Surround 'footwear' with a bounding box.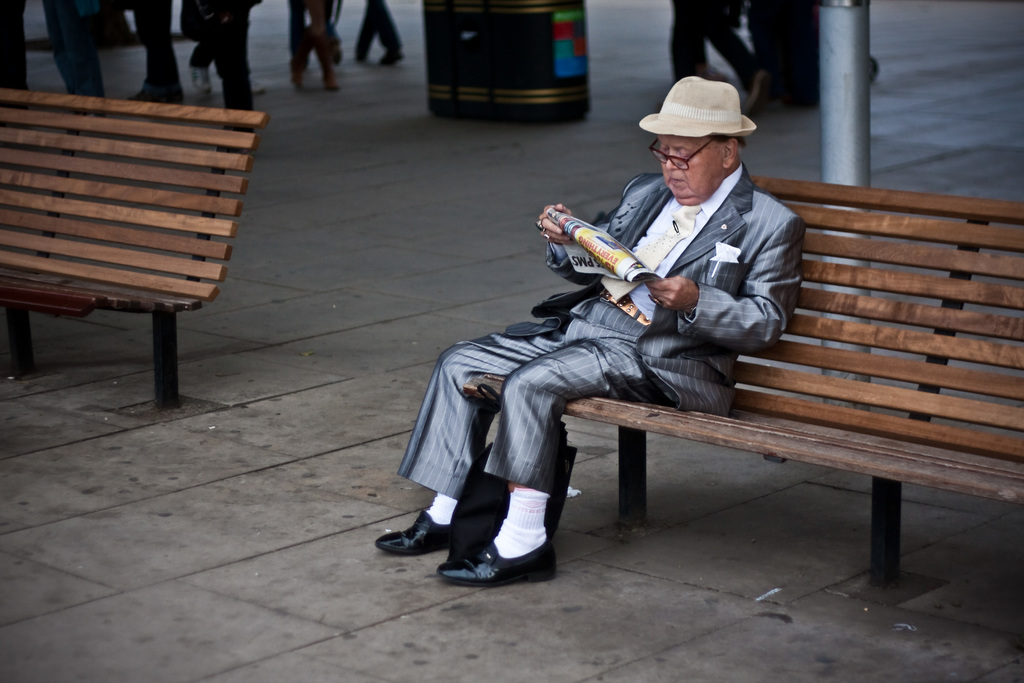
rect(252, 72, 266, 99).
